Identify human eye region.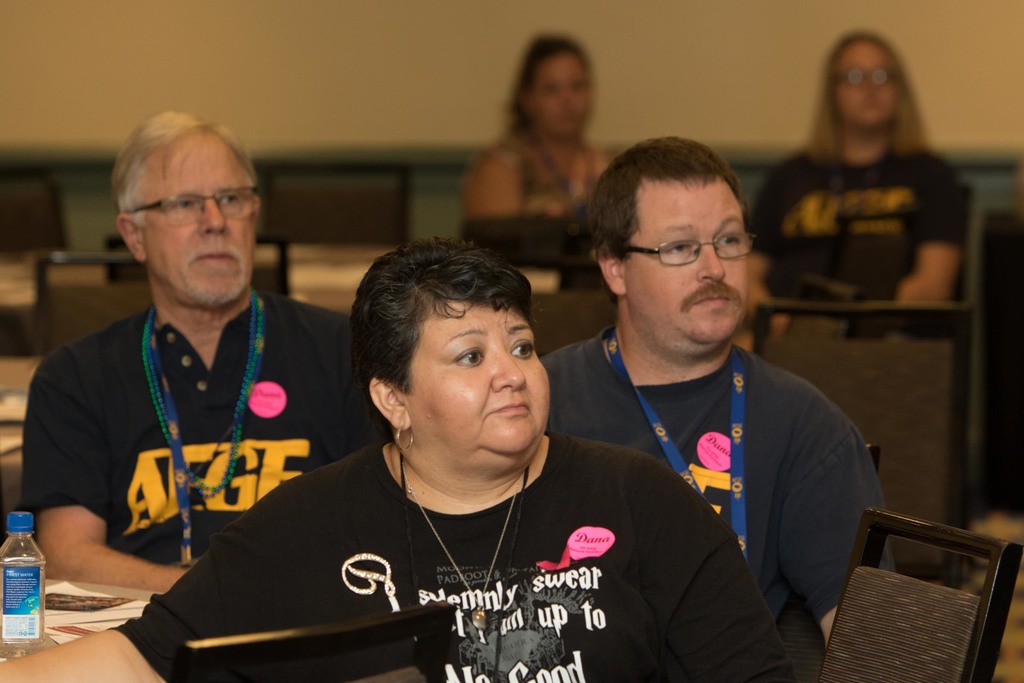
Region: (666, 238, 687, 256).
